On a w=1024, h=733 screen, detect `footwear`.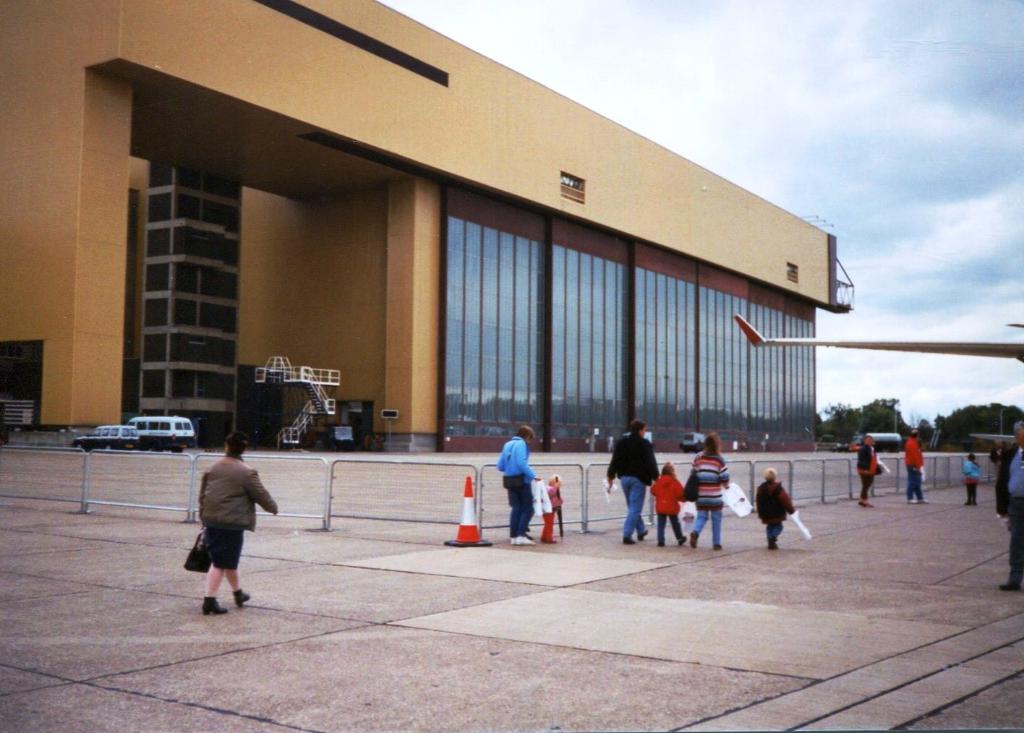
(left=687, top=530, right=699, bottom=553).
